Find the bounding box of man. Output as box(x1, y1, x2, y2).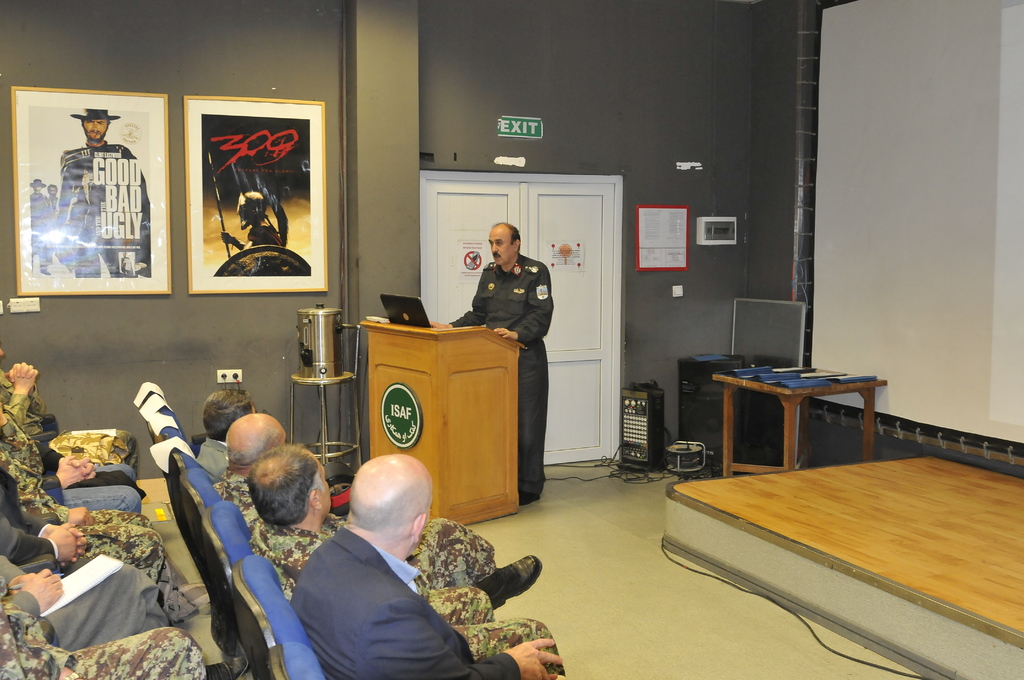
box(0, 449, 189, 581).
